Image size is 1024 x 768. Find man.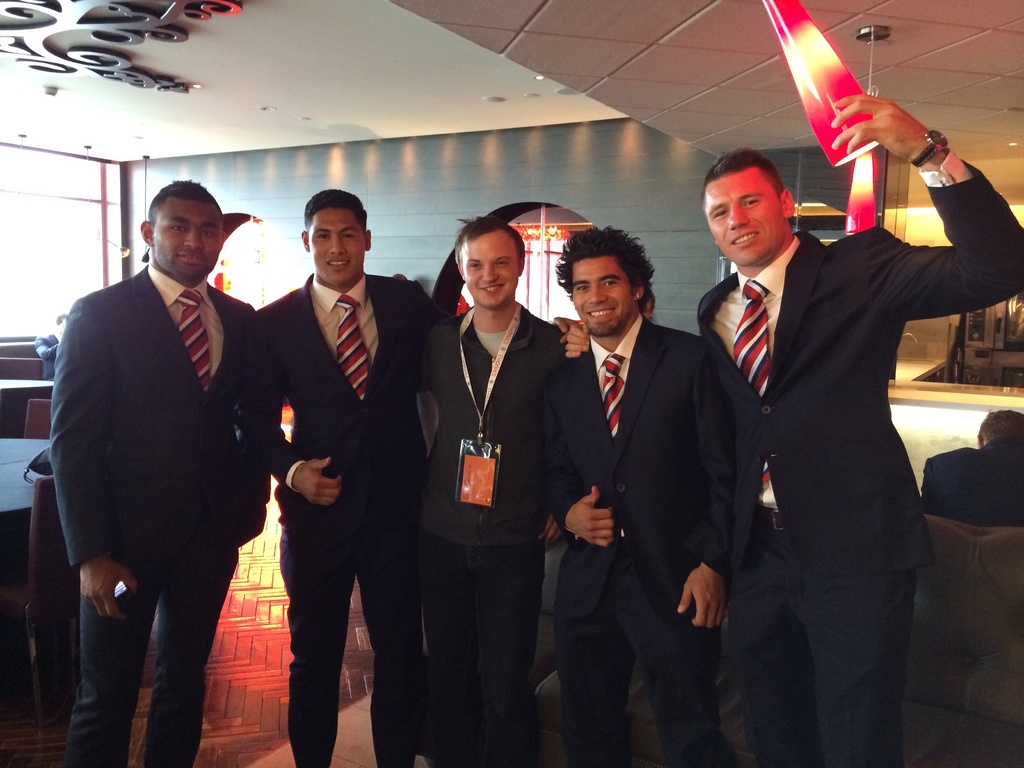
left=36, top=159, right=280, bottom=756.
